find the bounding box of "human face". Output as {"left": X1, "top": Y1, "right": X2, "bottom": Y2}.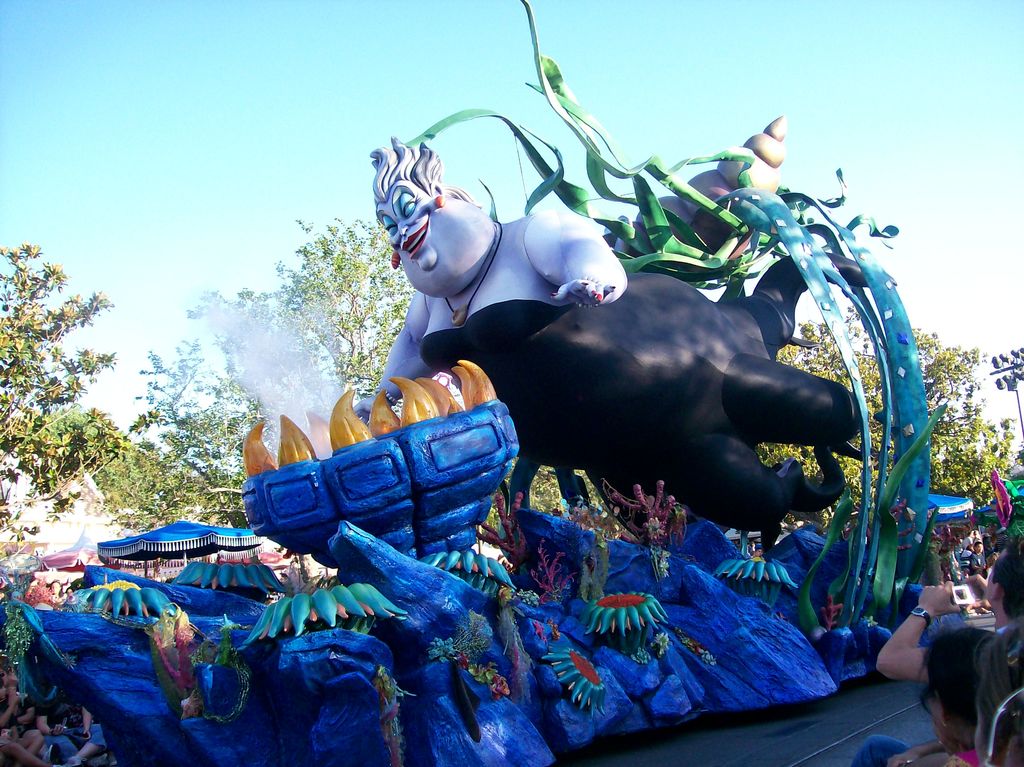
{"left": 386, "top": 197, "right": 481, "bottom": 290}.
